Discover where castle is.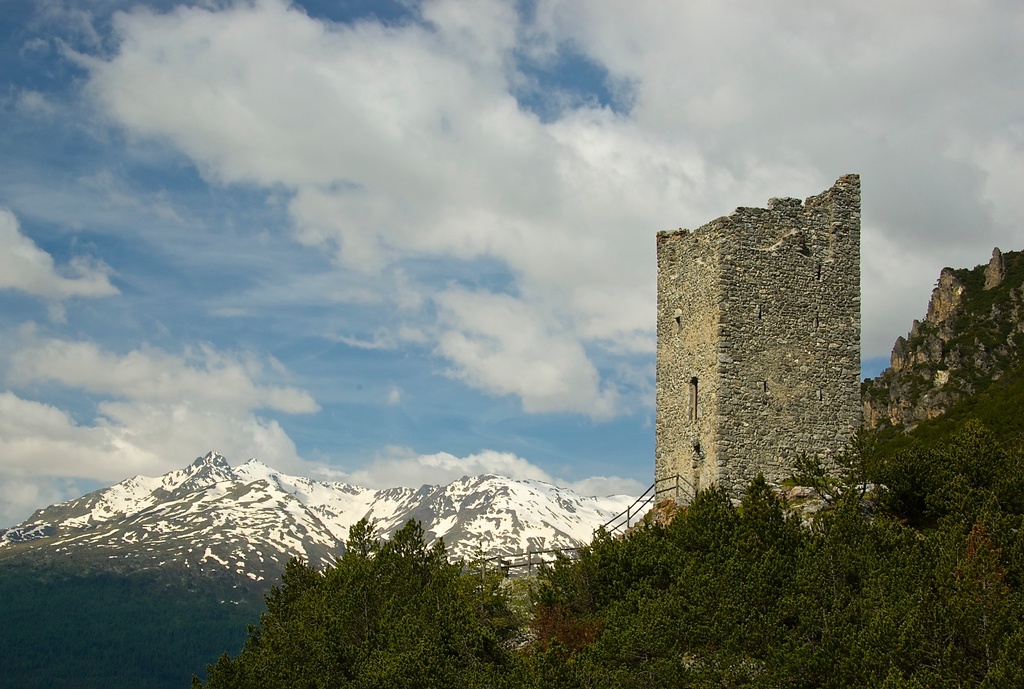
Discovered at {"x1": 604, "y1": 164, "x2": 920, "y2": 562}.
